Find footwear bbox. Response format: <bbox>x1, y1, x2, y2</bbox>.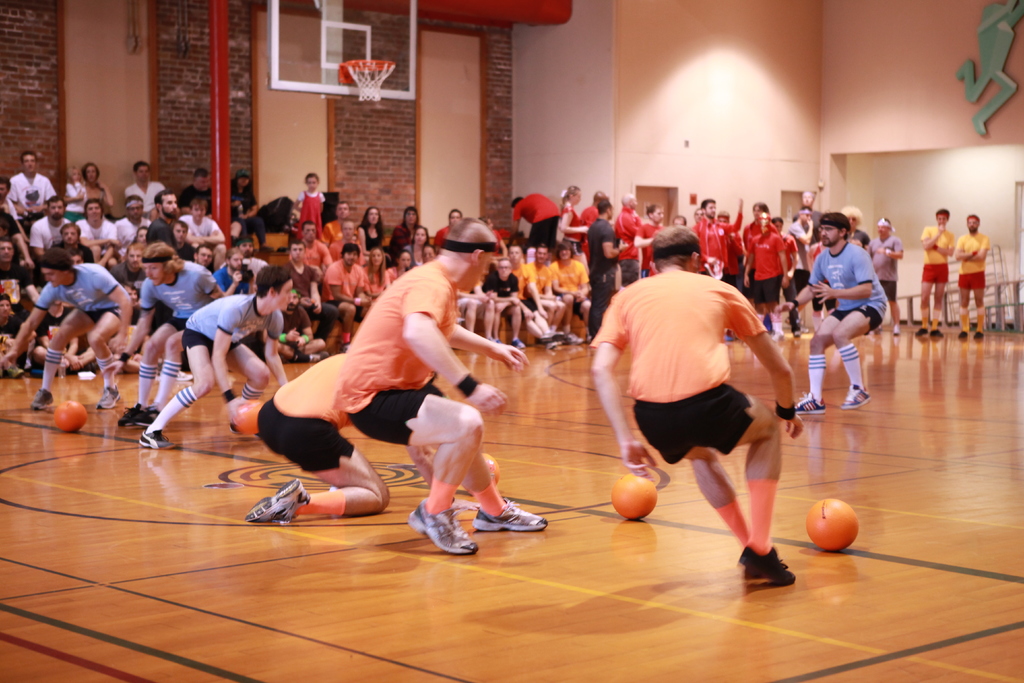
<bbox>973, 331, 984, 342</bbox>.
